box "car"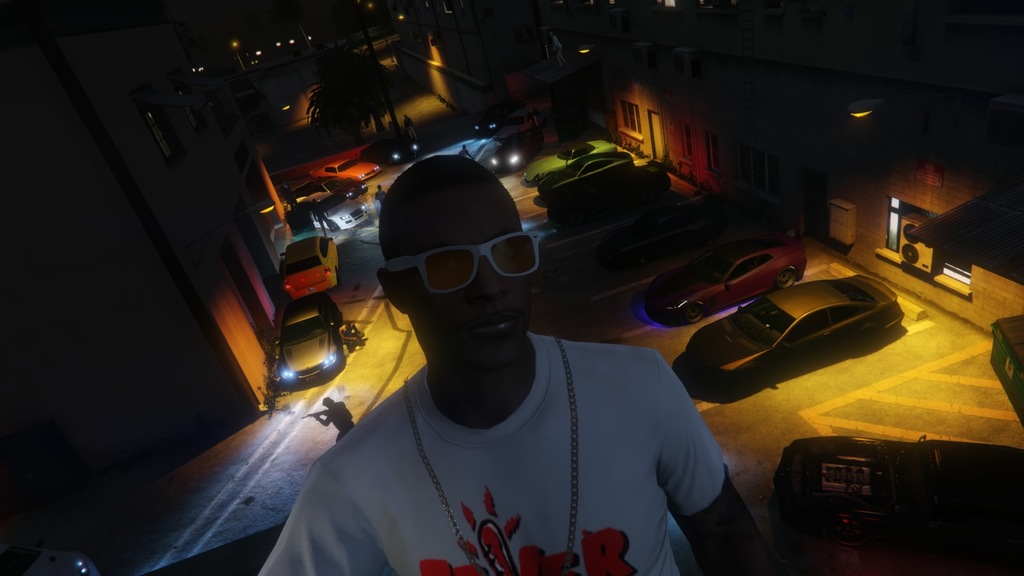
left=548, top=166, right=671, bottom=227
